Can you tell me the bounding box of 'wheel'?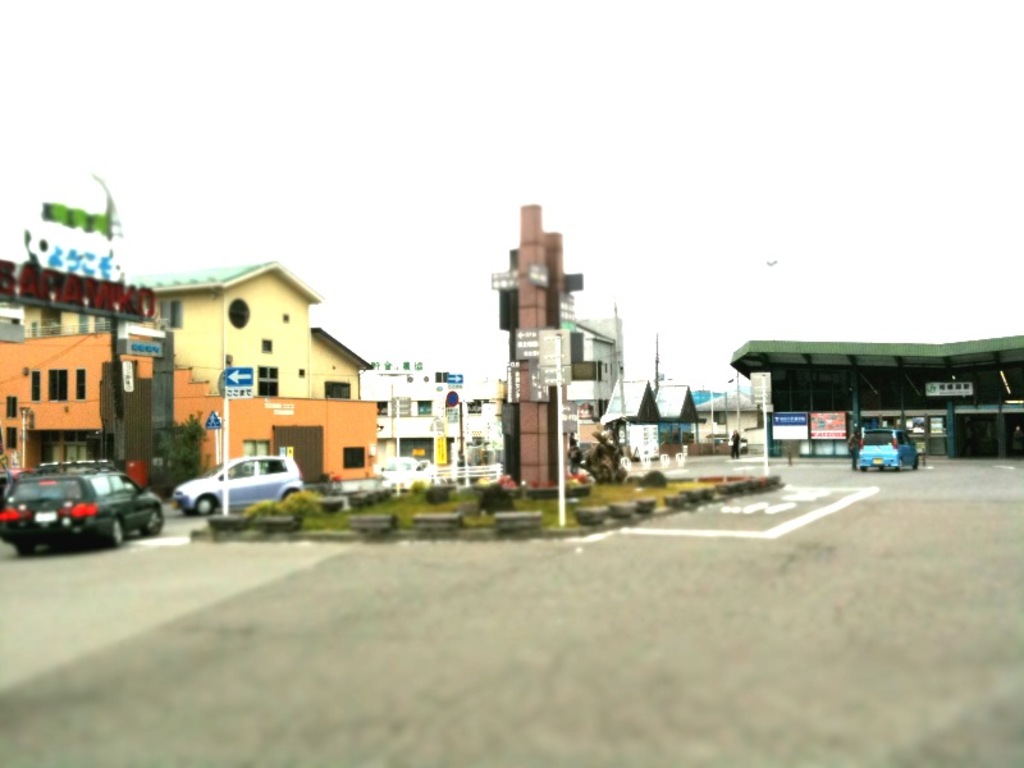
x1=138, y1=512, x2=165, y2=540.
